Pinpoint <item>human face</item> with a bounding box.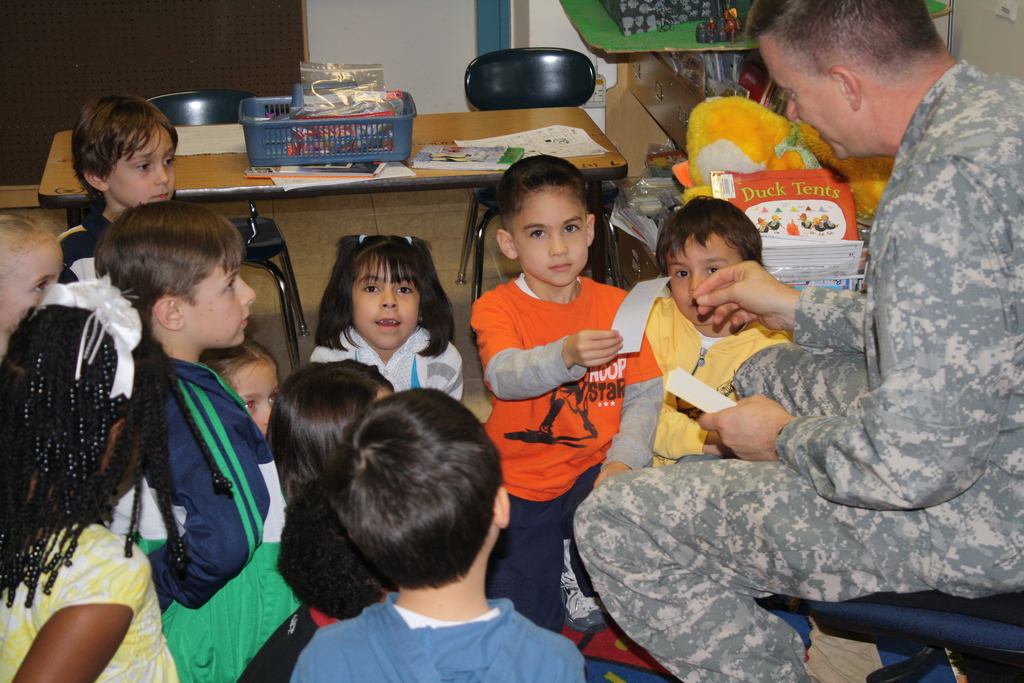
locate(108, 120, 175, 203).
